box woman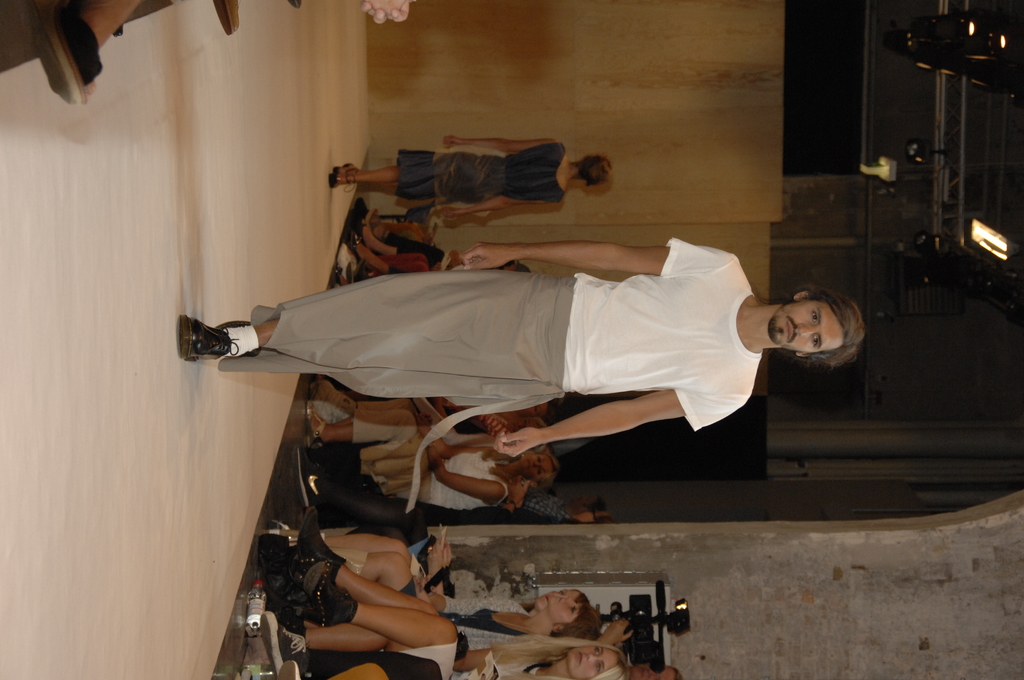
<bbox>287, 537, 600, 647</bbox>
